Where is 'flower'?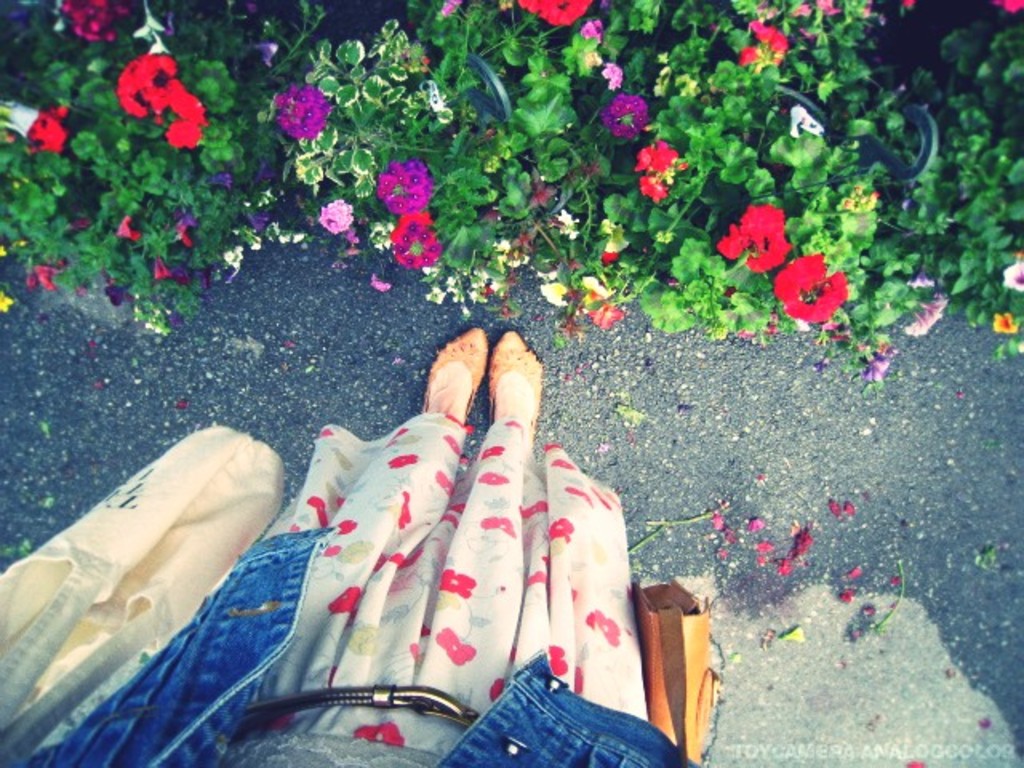
left=26, top=109, right=69, bottom=146.
